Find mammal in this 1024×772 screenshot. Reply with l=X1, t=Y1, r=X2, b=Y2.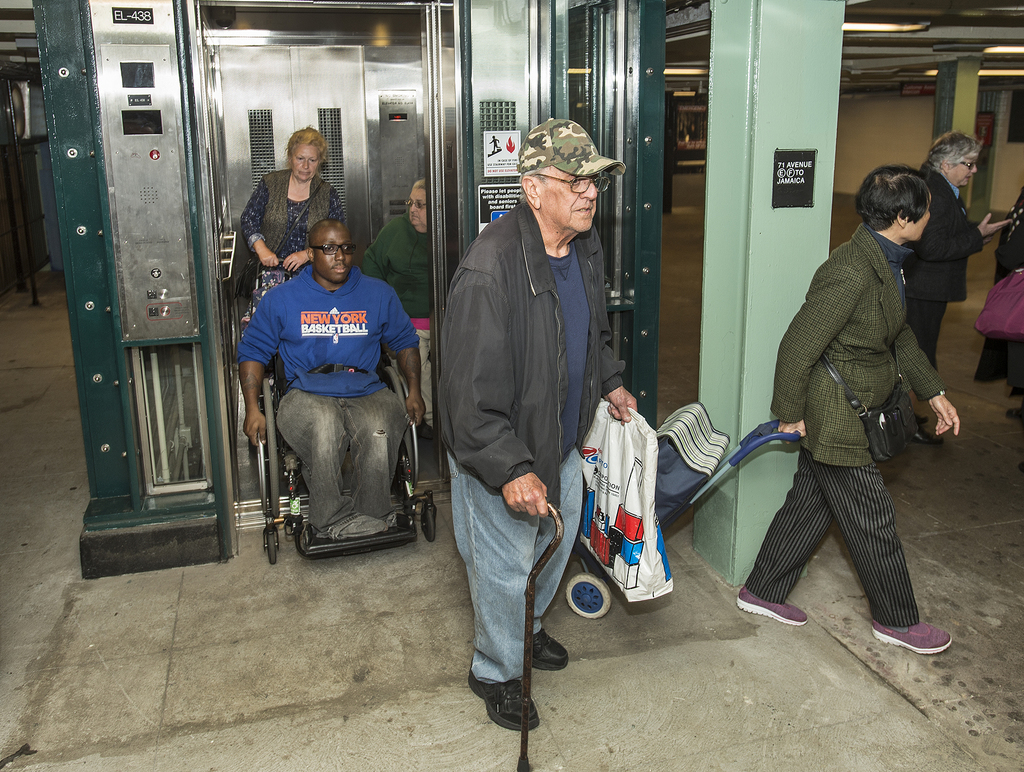
l=241, t=121, r=347, b=300.
